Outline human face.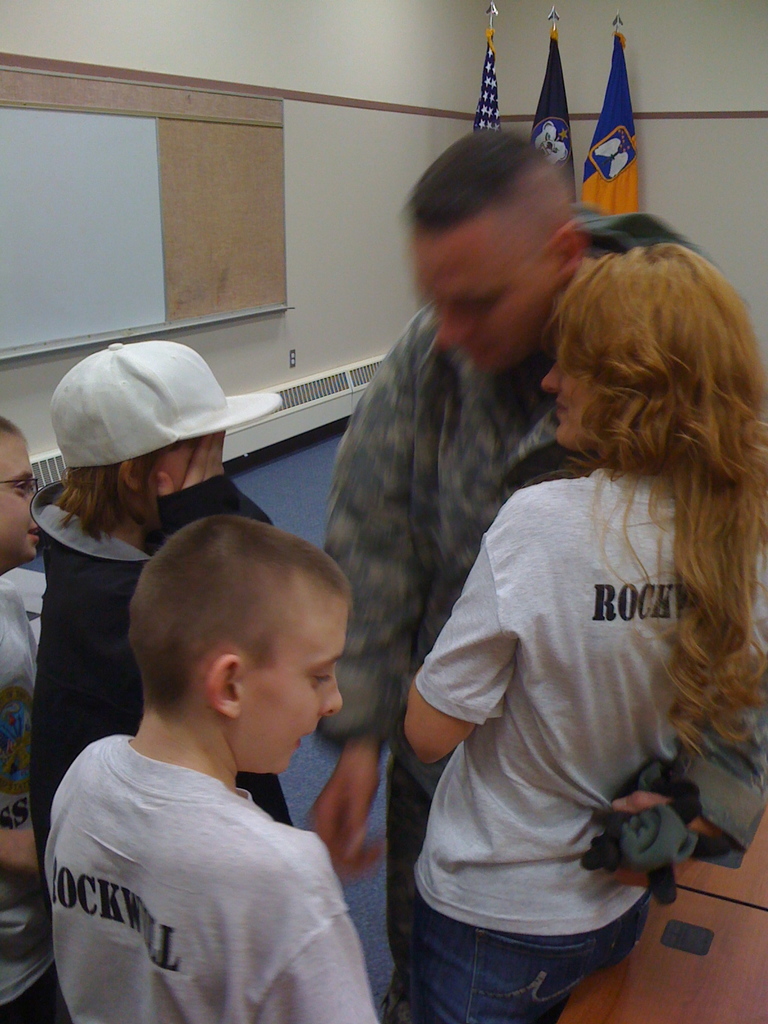
Outline: x1=0 y1=440 x2=46 y2=555.
